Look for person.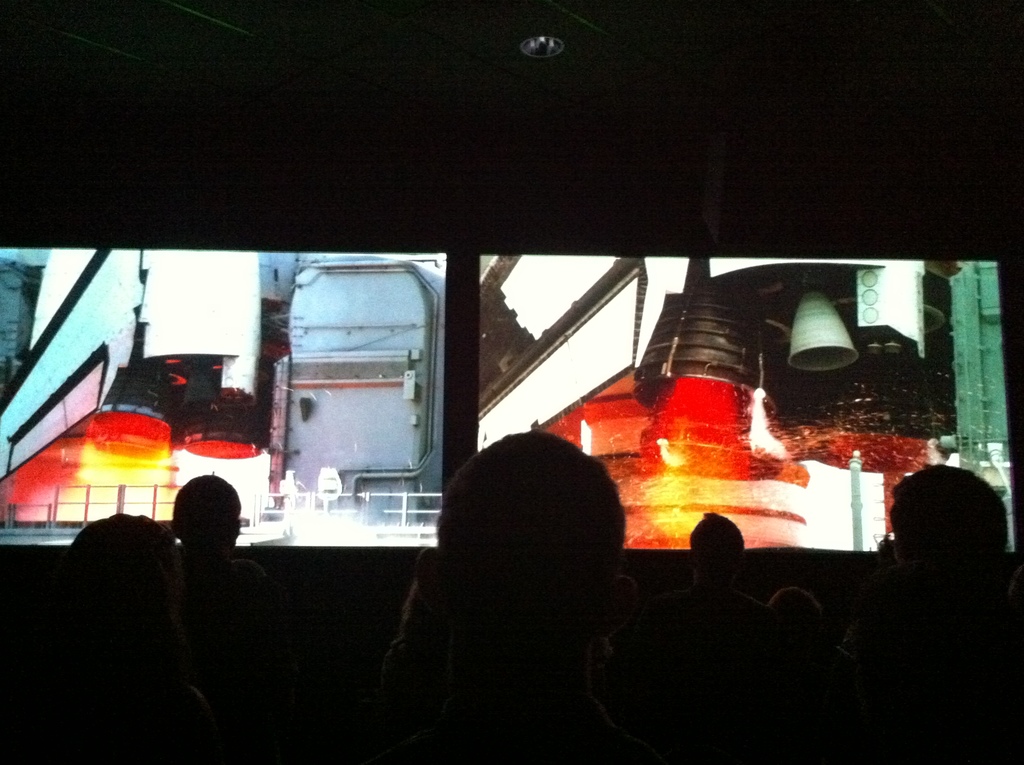
Found: 765 592 864 760.
